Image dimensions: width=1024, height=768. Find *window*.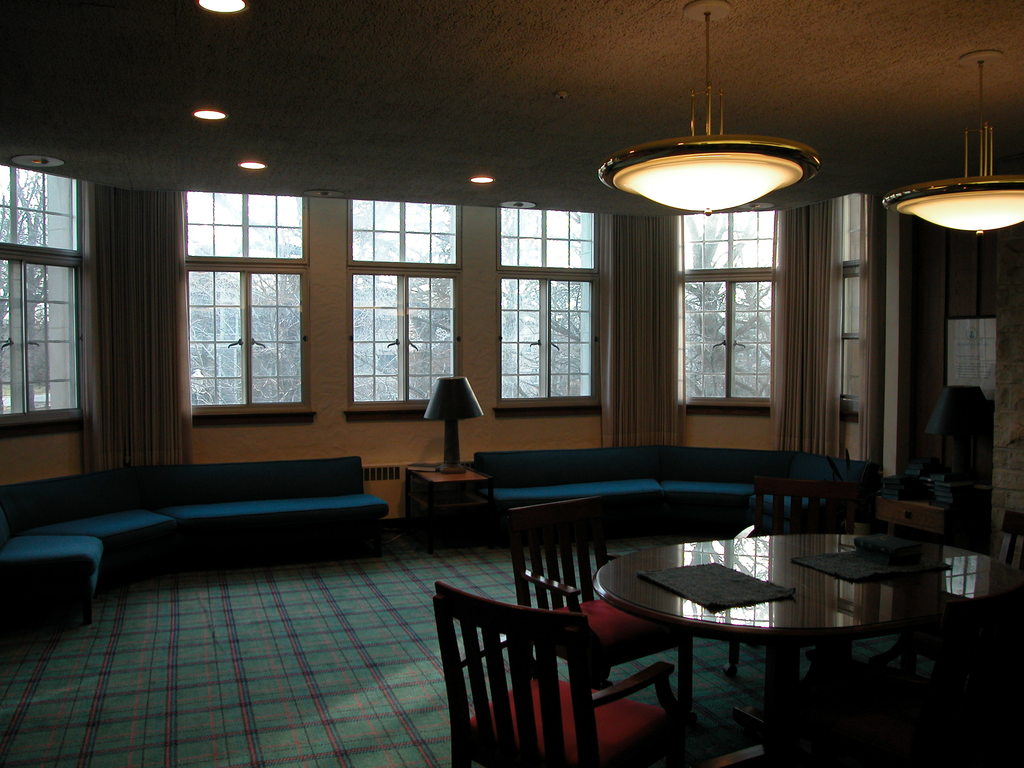
[x1=676, y1=208, x2=773, y2=394].
